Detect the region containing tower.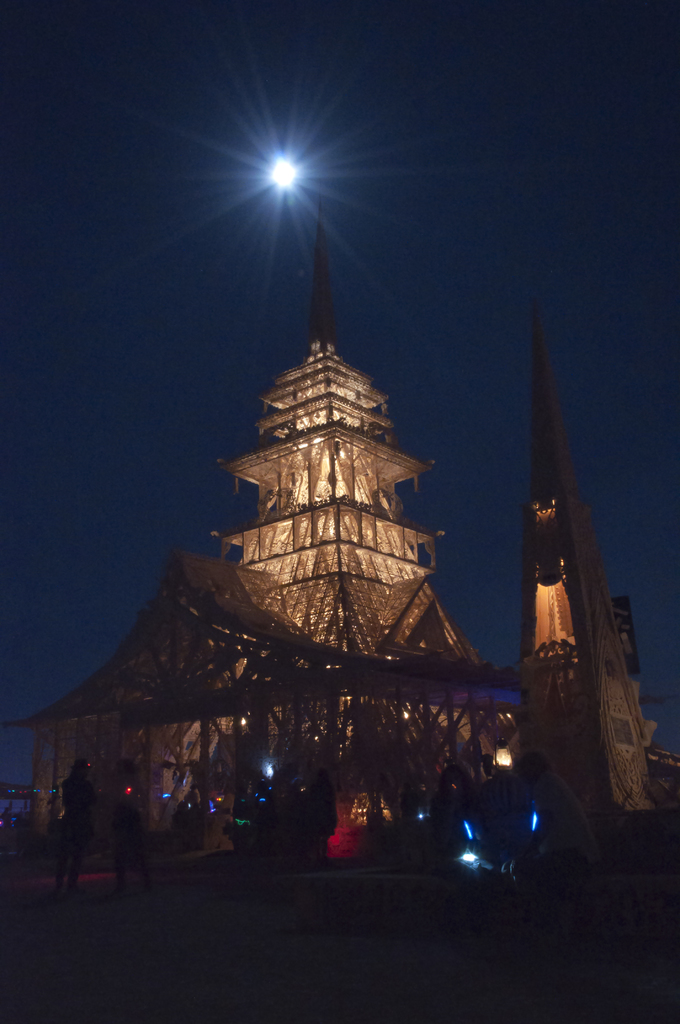
bbox(531, 309, 676, 853).
